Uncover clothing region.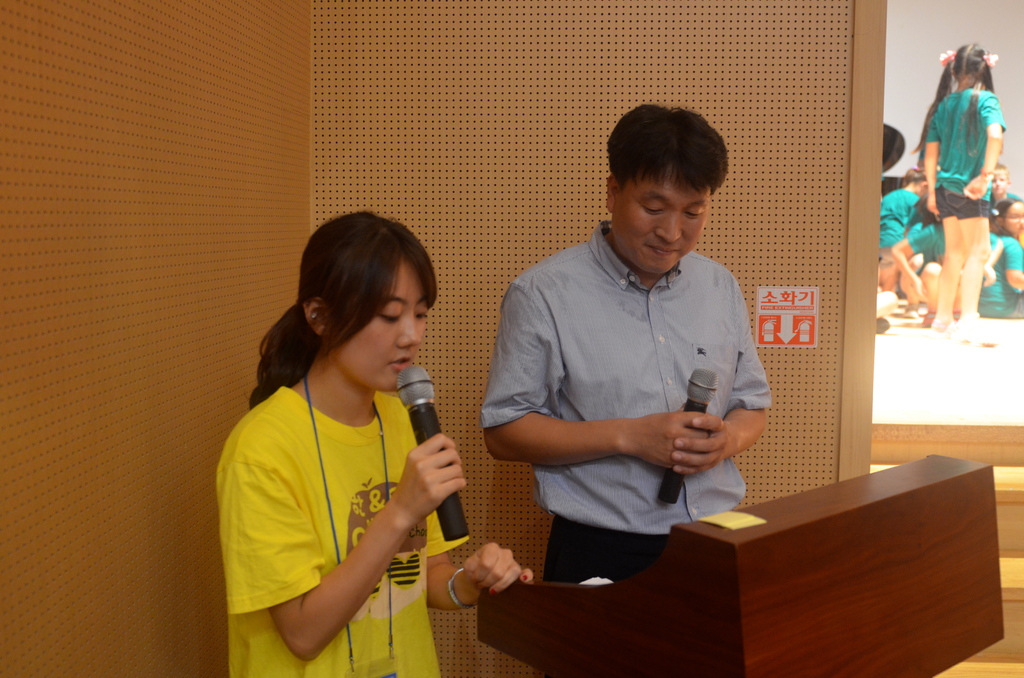
Uncovered: pyautogui.locateOnScreen(222, 387, 470, 677).
